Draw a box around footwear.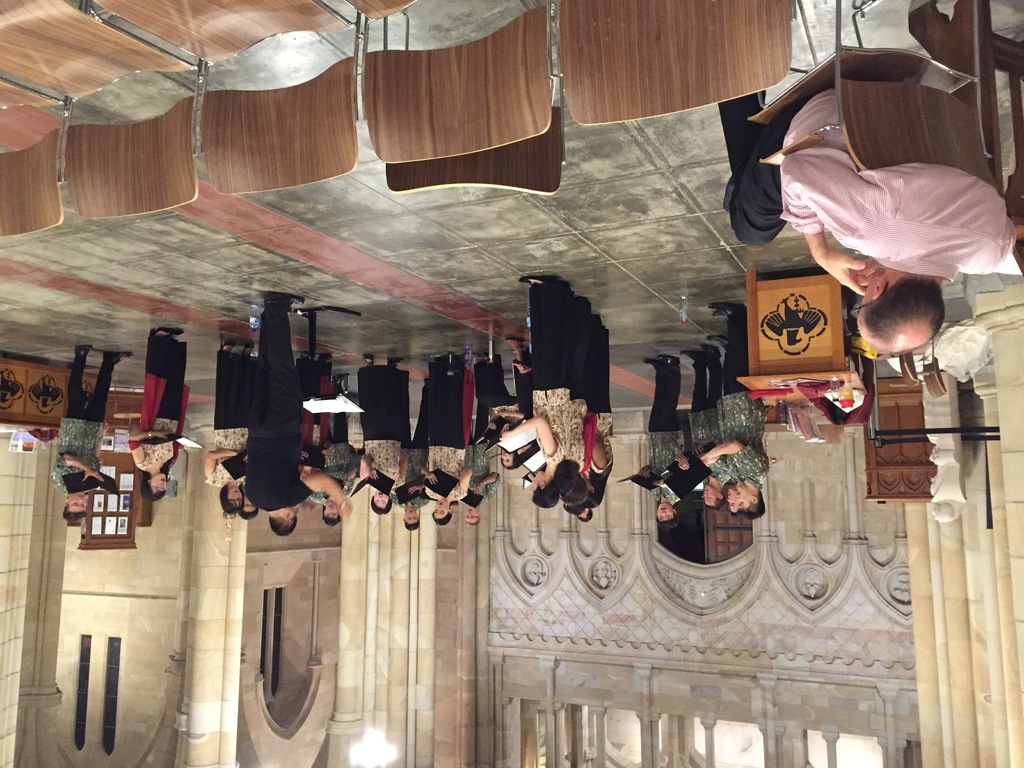
[690,343,719,352].
